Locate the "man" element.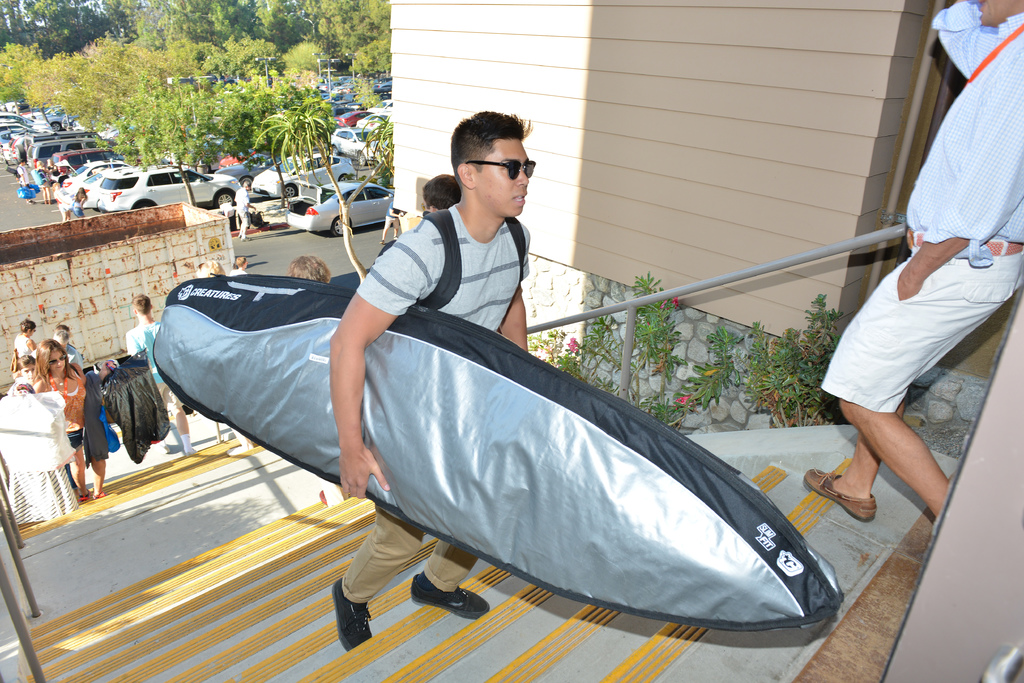
Element bbox: <region>378, 199, 404, 248</region>.
